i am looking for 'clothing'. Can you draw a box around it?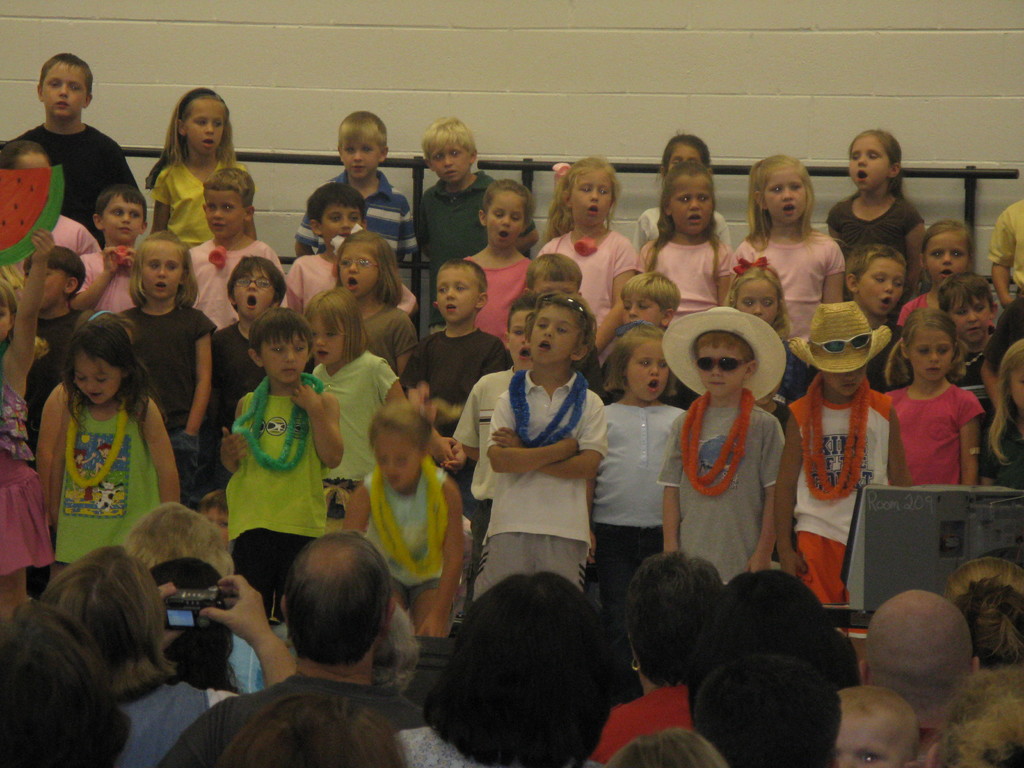
Sure, the bounding box is {"left": 645, "top": 229, "right": 727, "bottom": 324}.
